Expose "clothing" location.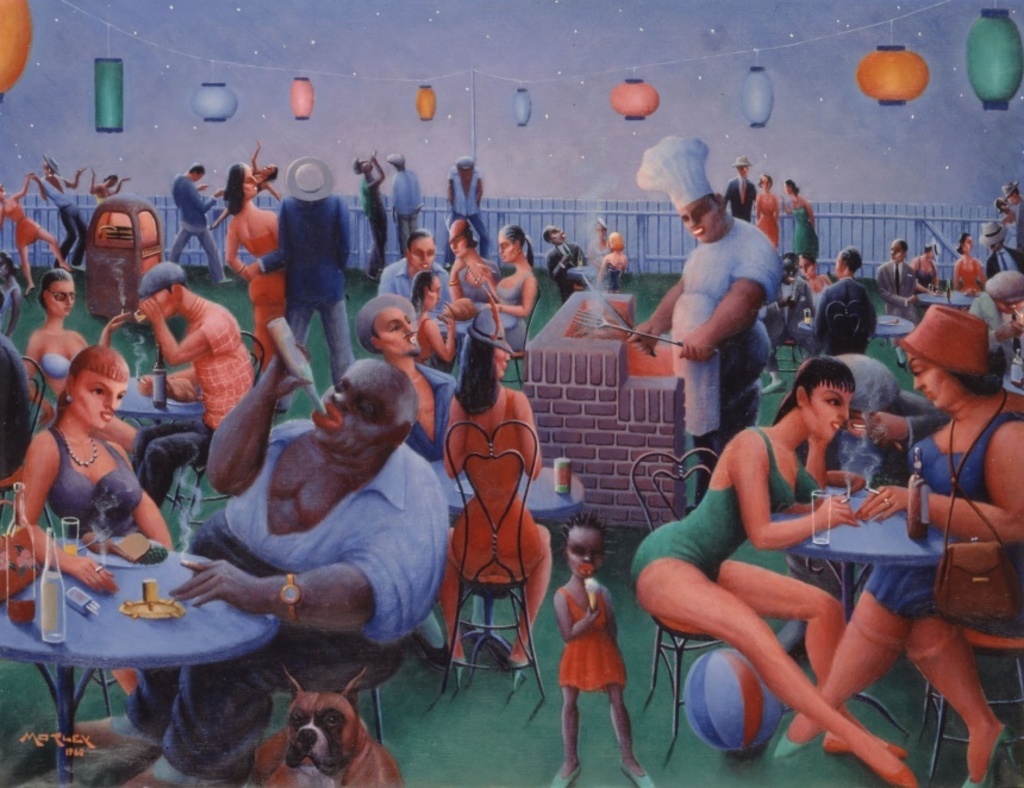
Exposed at BBox(807, 277, 833, 313).
